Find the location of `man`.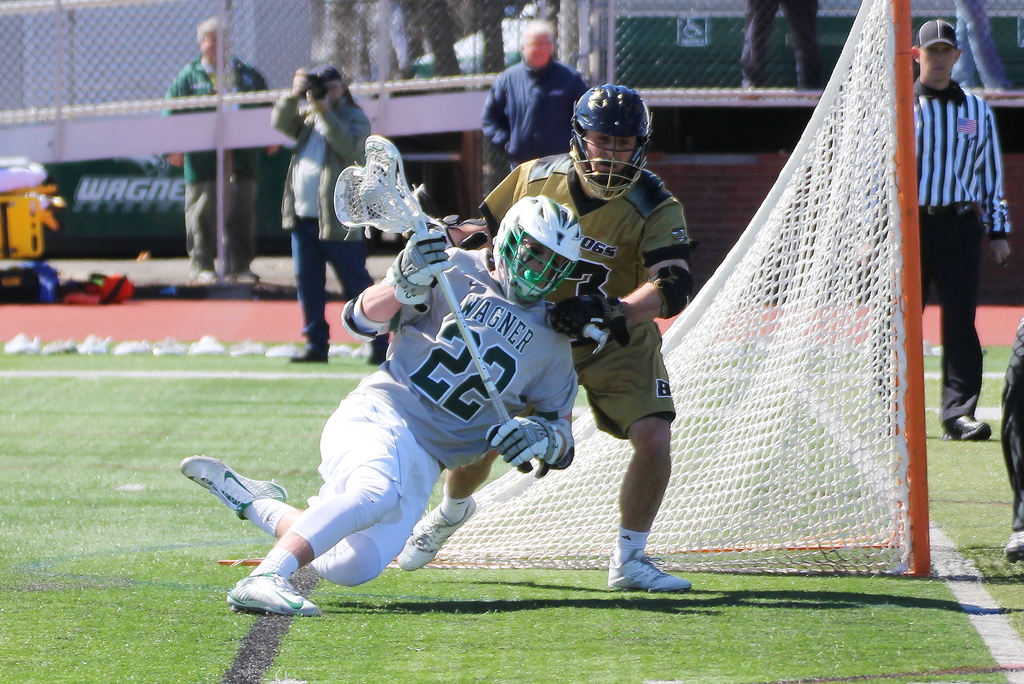
Location: 476, 29, 581, 179.
